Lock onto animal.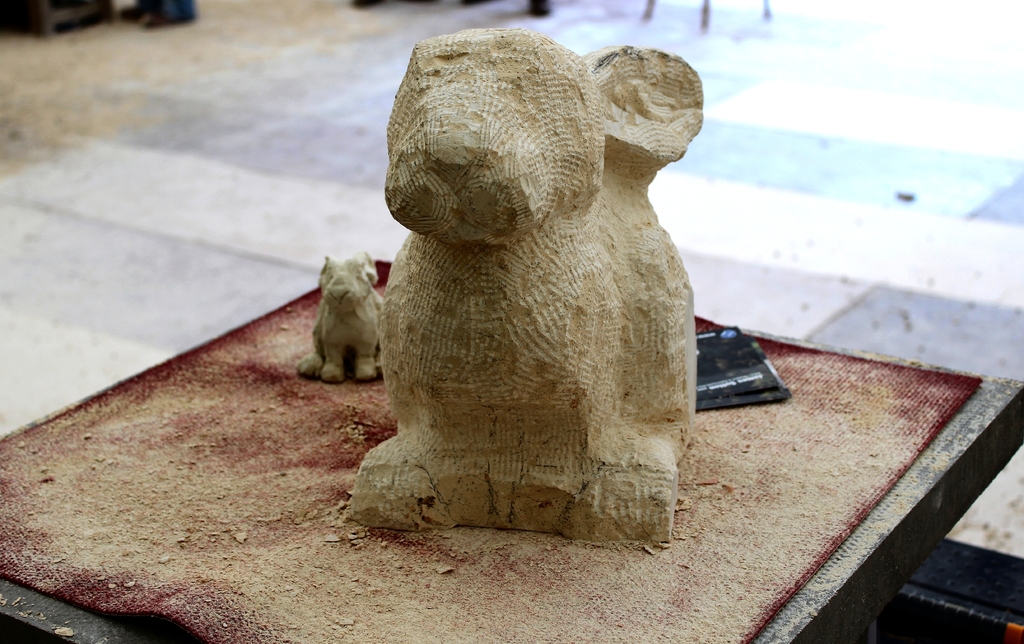
Locked: (x1=339, y1=32, x2=722, y2=547).
